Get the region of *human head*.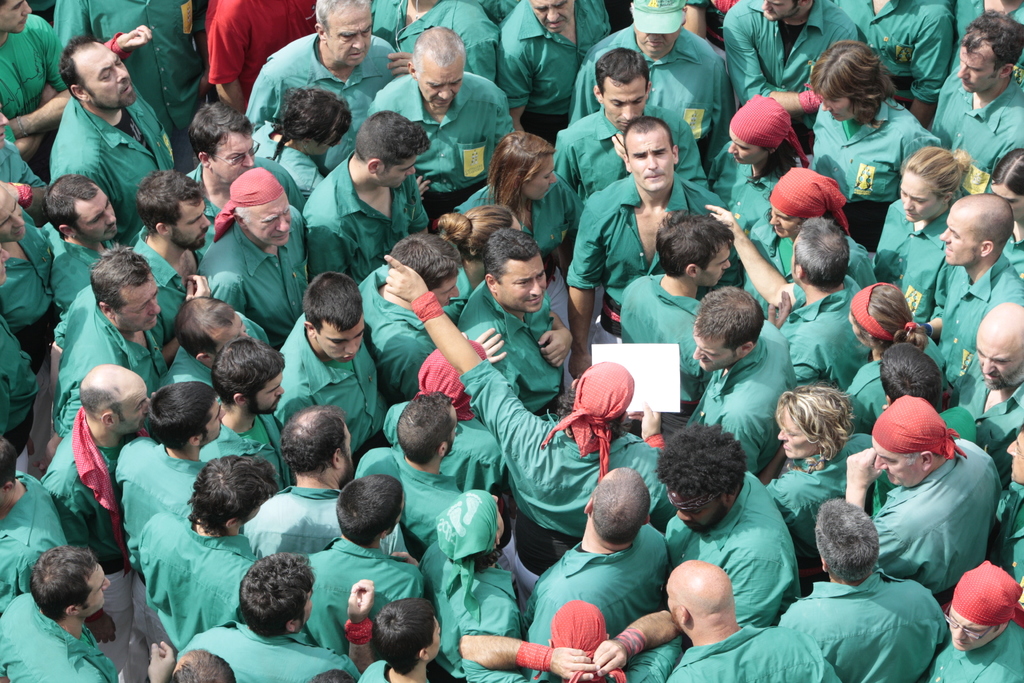
Rect(455, 201, 521, 277).
